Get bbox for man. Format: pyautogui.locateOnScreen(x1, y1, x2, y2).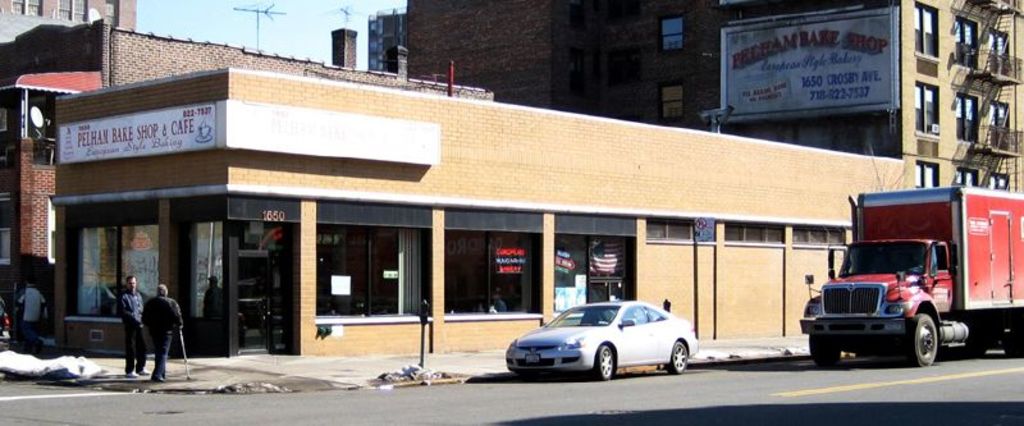
pyautogui.locateOnScreen(148, 285, 182, 386).
